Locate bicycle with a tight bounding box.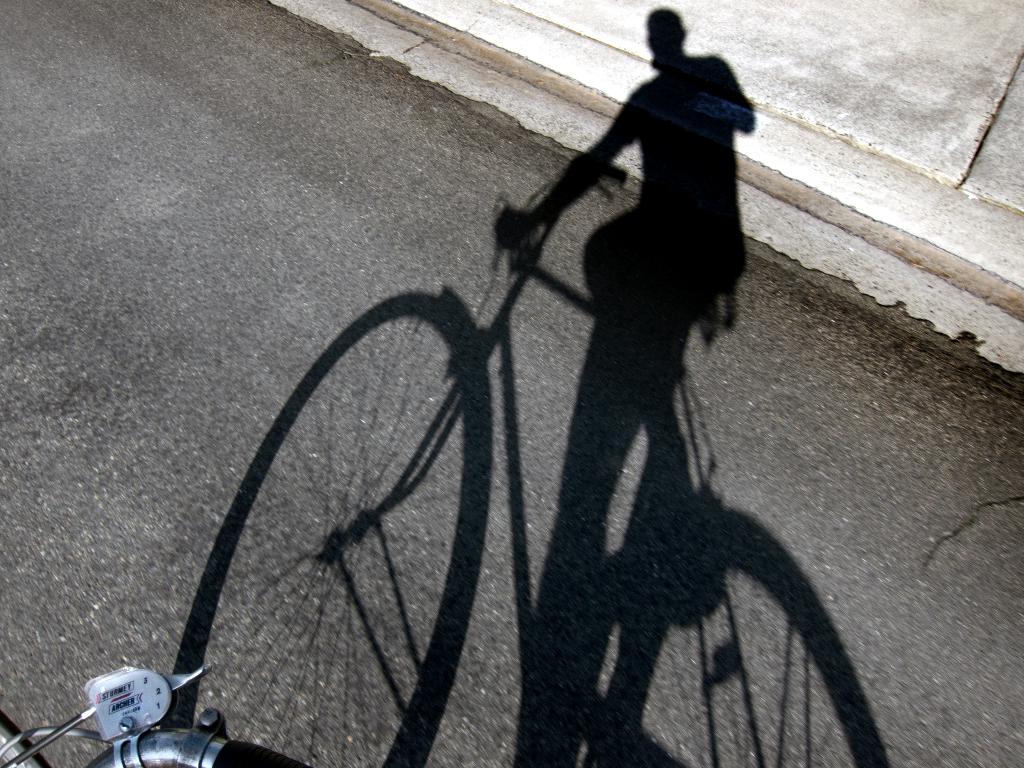
region(0, 668, 303, 767).
